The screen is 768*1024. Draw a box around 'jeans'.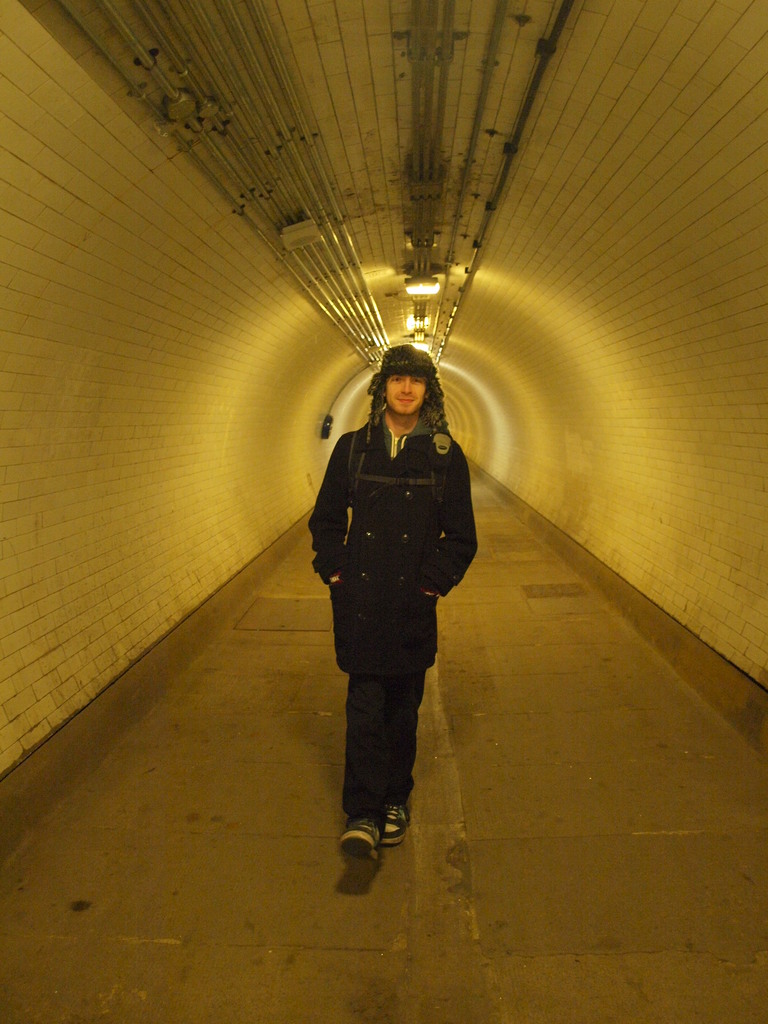
x1=339 y1=655 x2=439 y2=841.
